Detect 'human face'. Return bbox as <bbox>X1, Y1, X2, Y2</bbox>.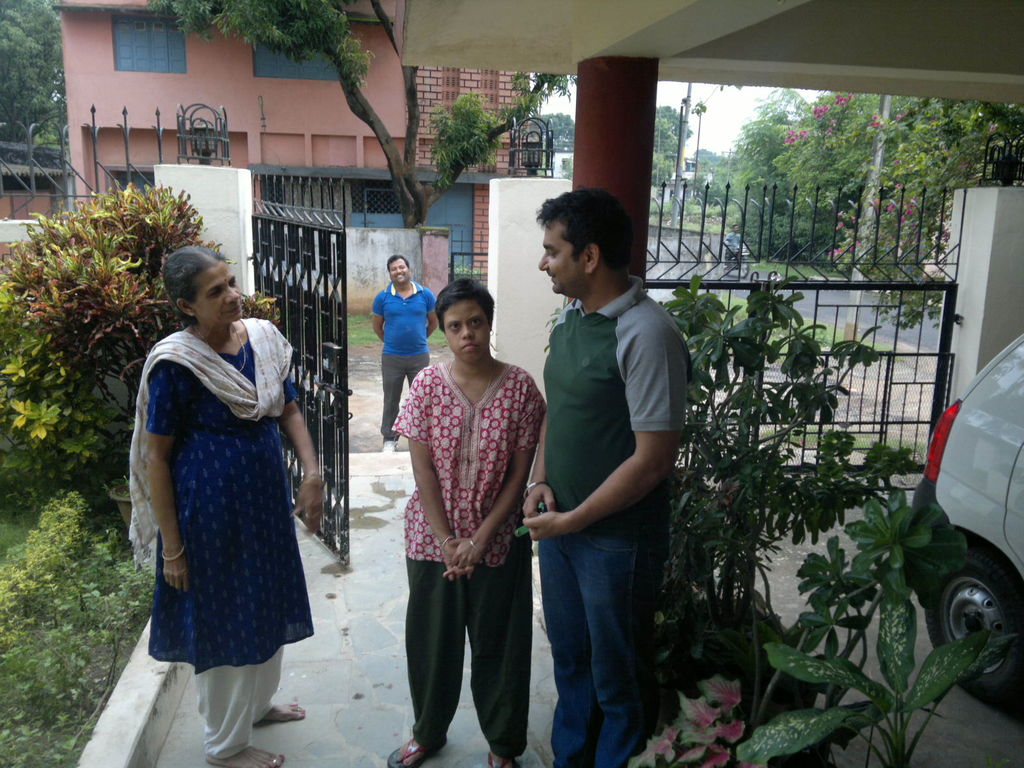
<bbox>538, 217, 591, 294</bbox>.
